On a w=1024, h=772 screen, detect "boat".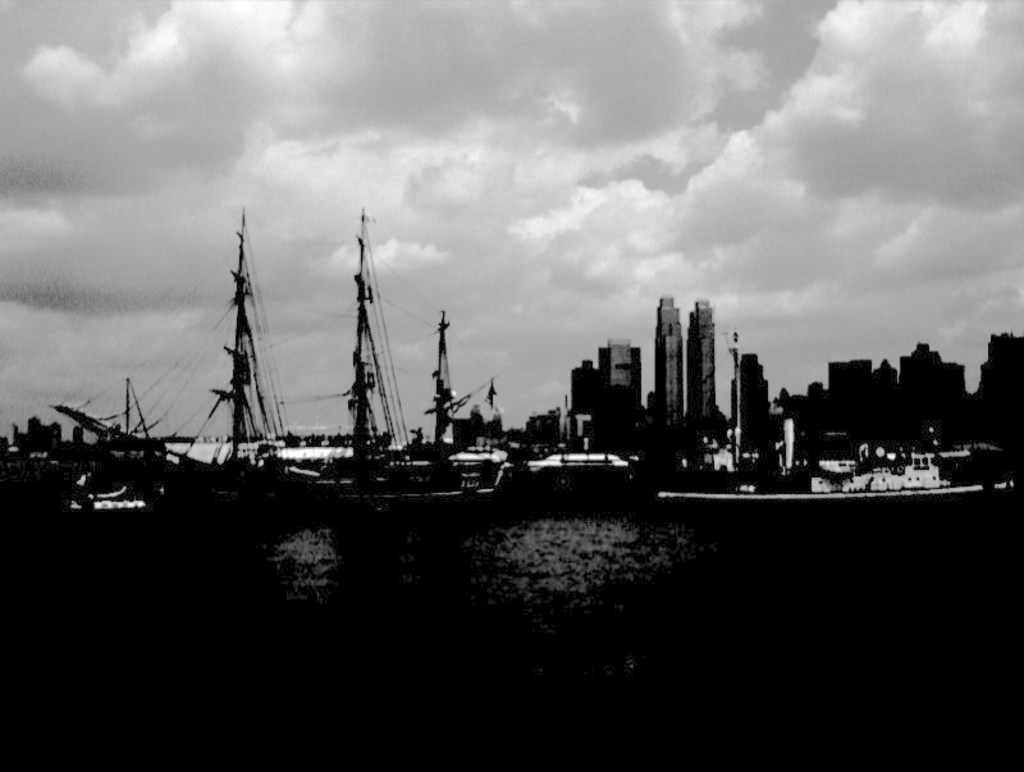
box(529, 448, 628, 484).
